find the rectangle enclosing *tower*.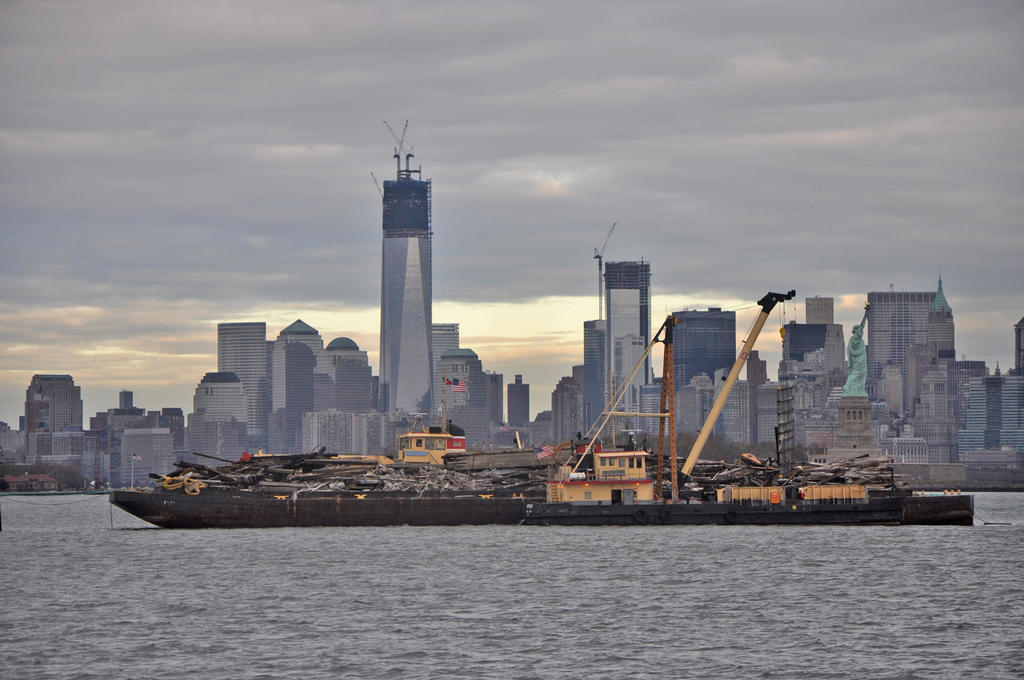
bbox(178, 416, 276, 481).
